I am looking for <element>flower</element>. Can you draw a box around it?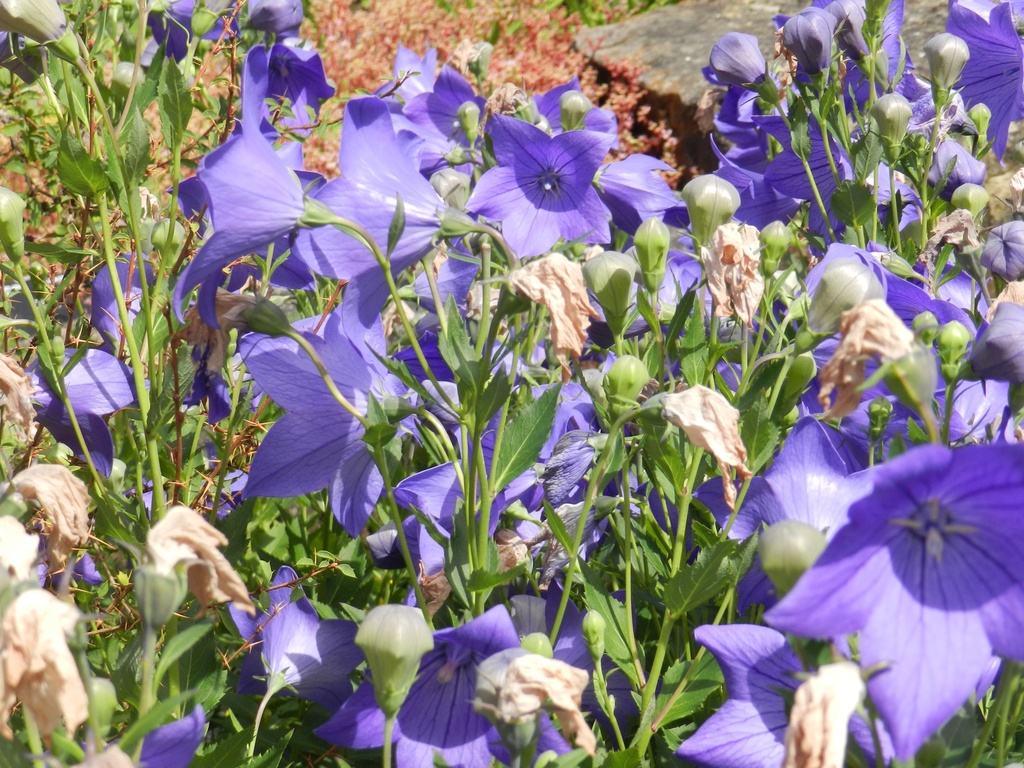
Sure, the bounding box is left=478, top=104, right=627, bottom=235.
